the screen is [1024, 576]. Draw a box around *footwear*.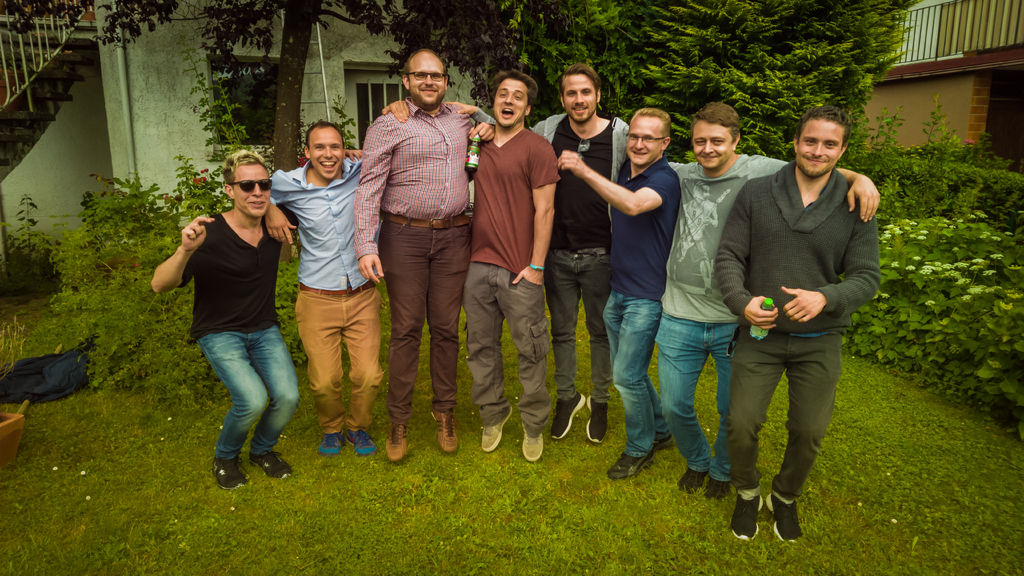
680/467/705/495.
